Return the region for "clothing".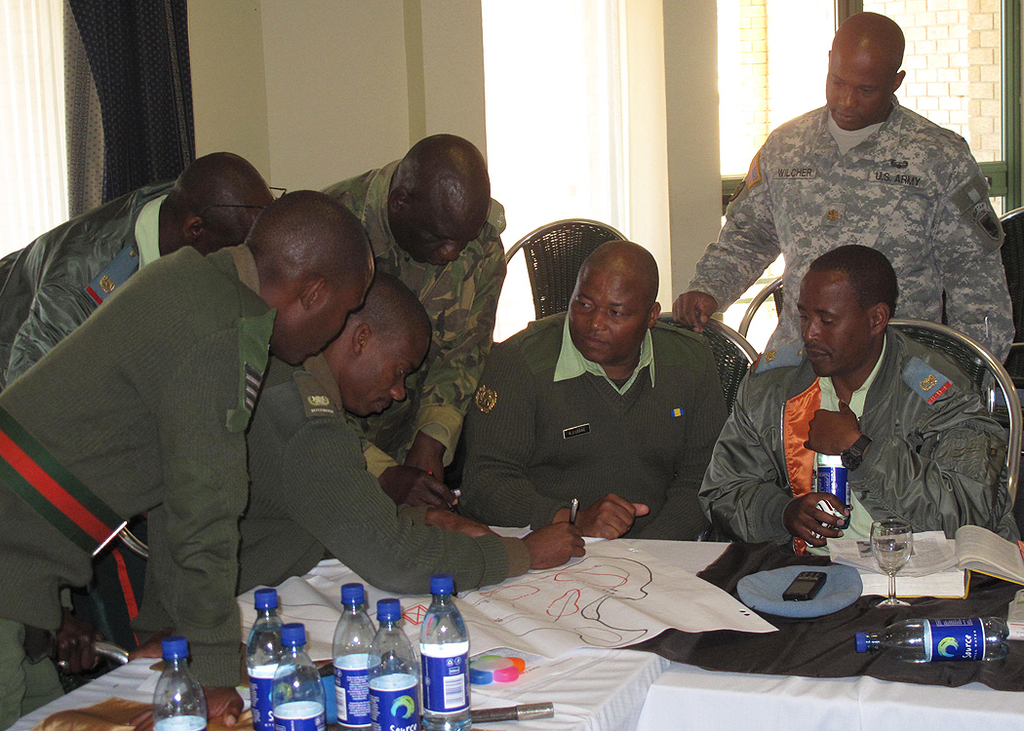
(x1=236, y1=336, x2=532, y2=607).
